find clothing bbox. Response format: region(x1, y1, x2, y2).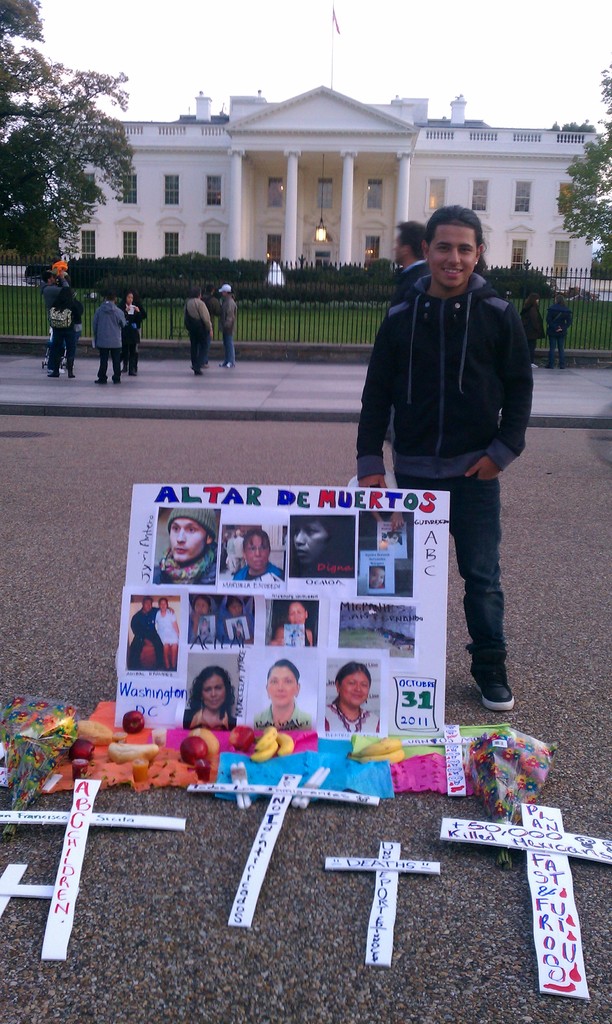
region(124, 608, 168, 664).
